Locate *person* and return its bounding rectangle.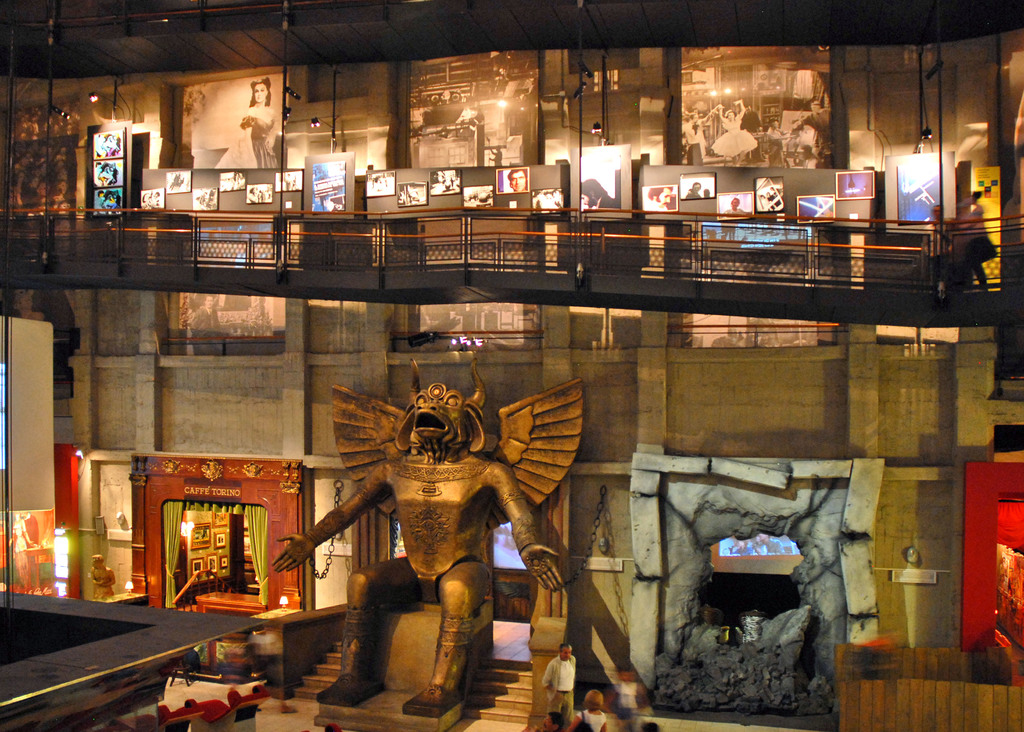
x1=540 y1=708 x2=564 y2=731.
